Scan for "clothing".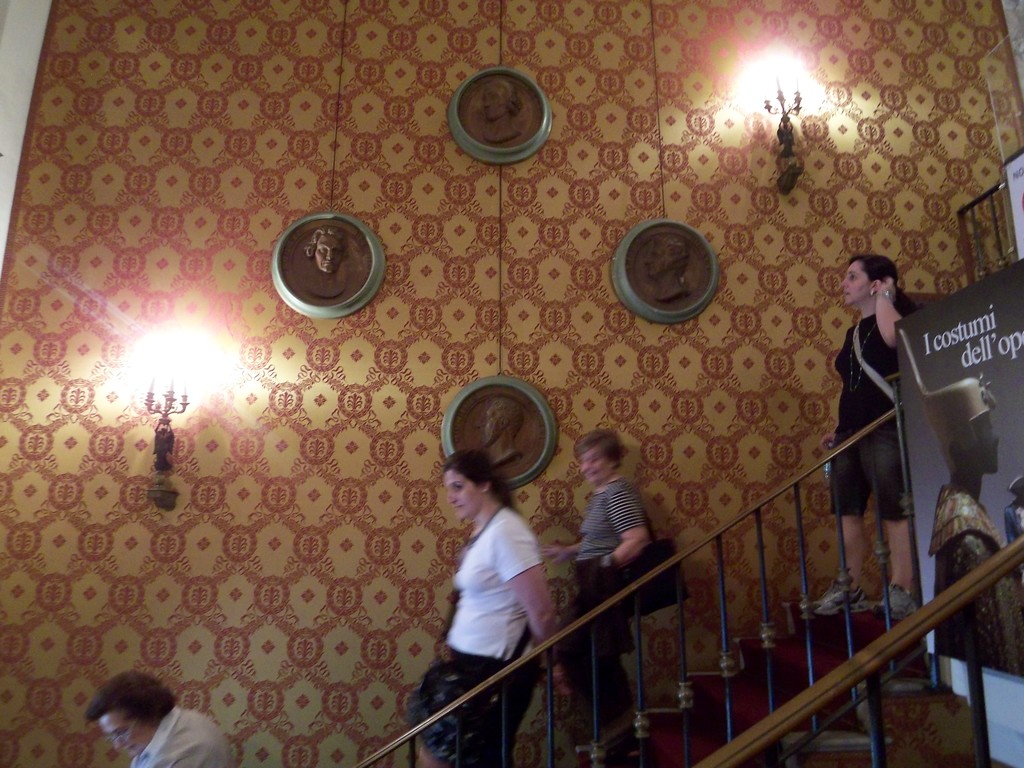
Scan result: bbox=(116, 708, 223, 767).
